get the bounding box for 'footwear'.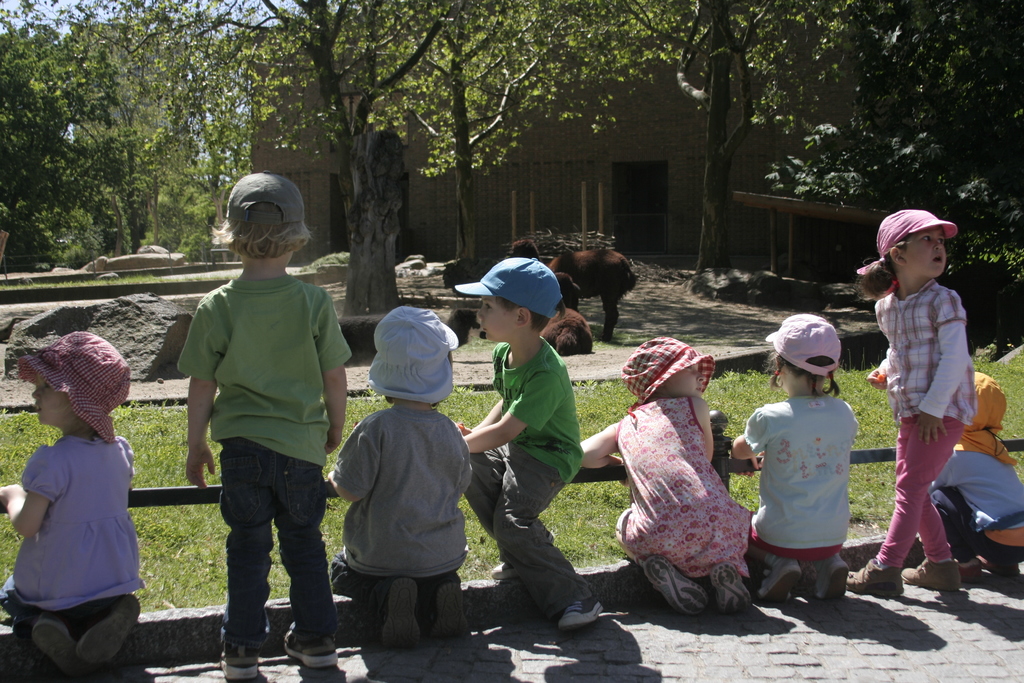
Rect(811, 556, 851, 604).
